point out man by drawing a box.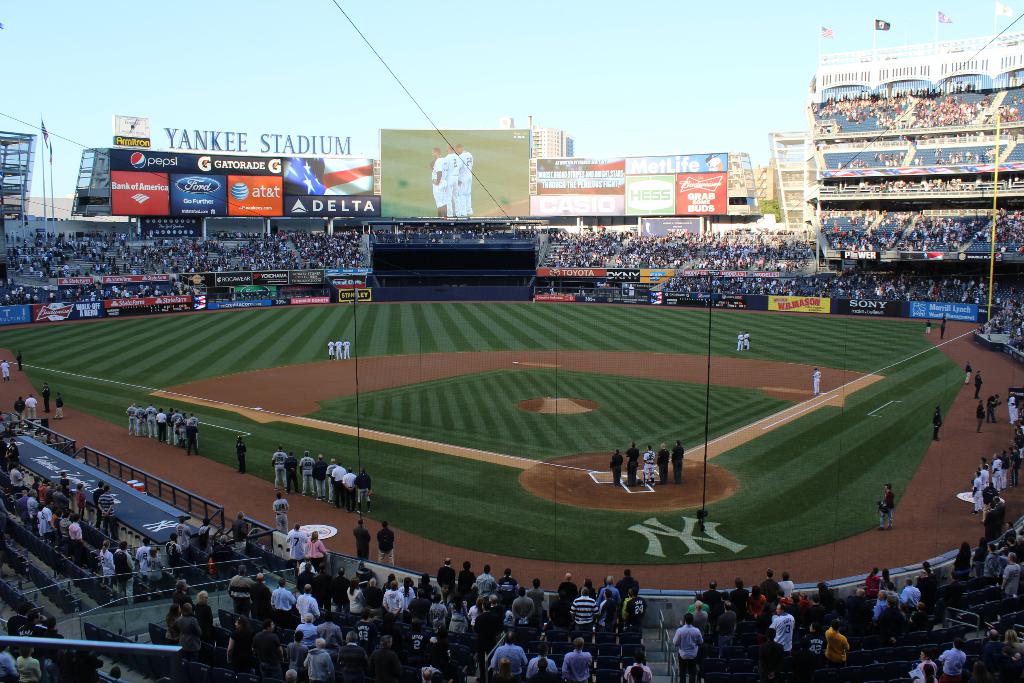
region(282, 451, 300, 490).
